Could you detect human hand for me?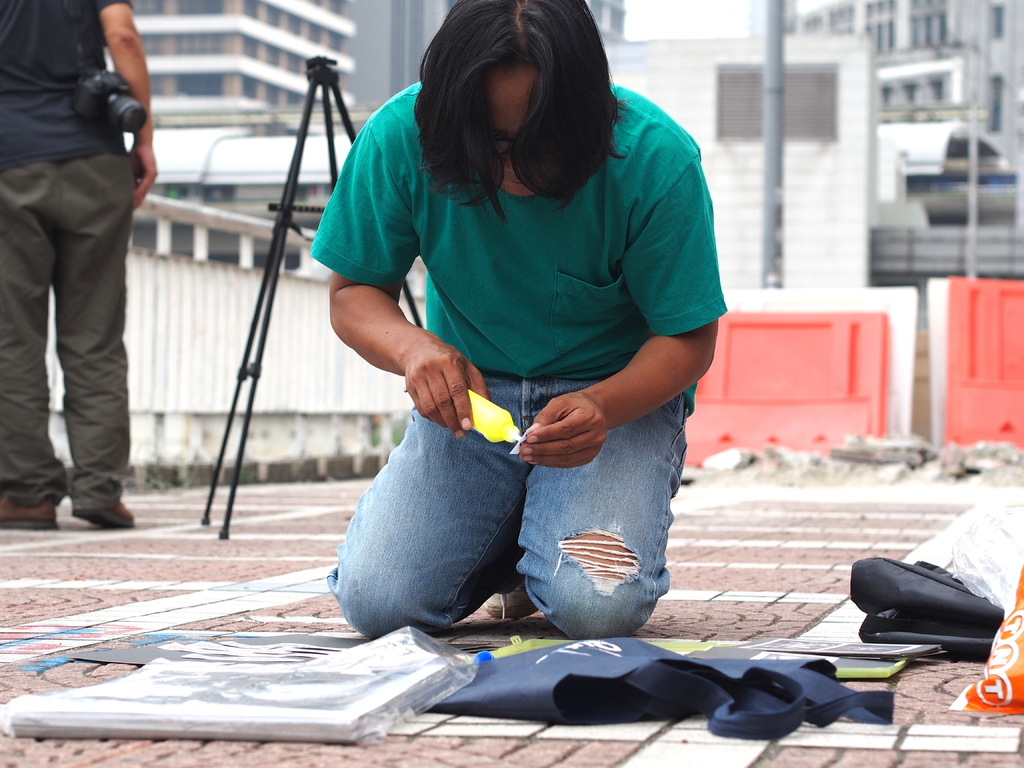
Detection result: bbox(516, 389, 612, 471).
